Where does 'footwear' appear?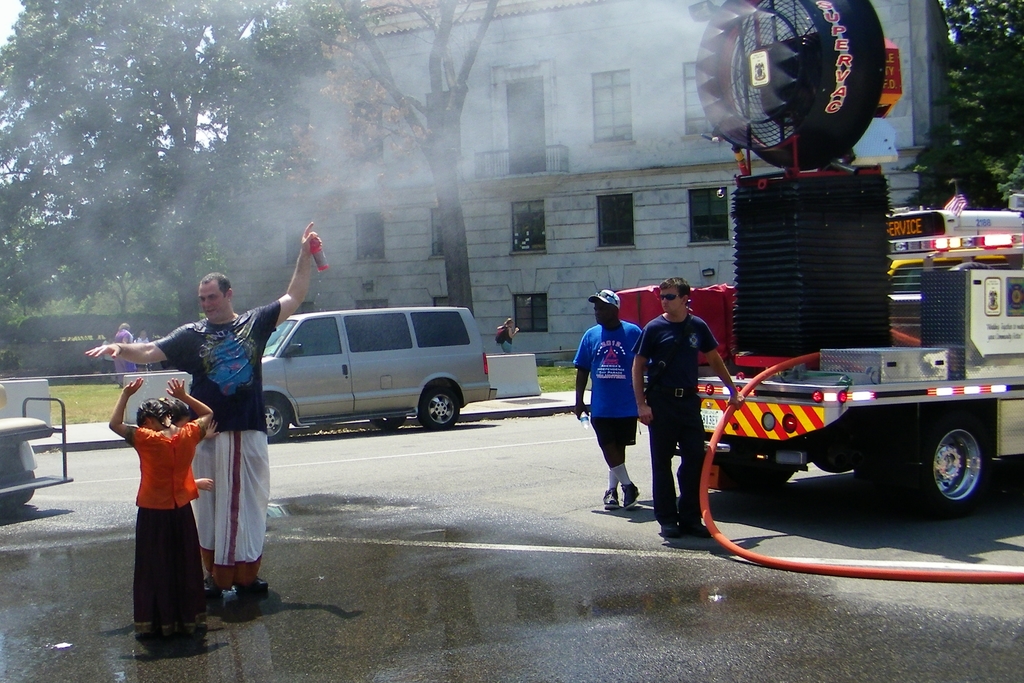
Appears at {"x1": 660, "y1": 521, "x2": 686, "y2": 538}.
